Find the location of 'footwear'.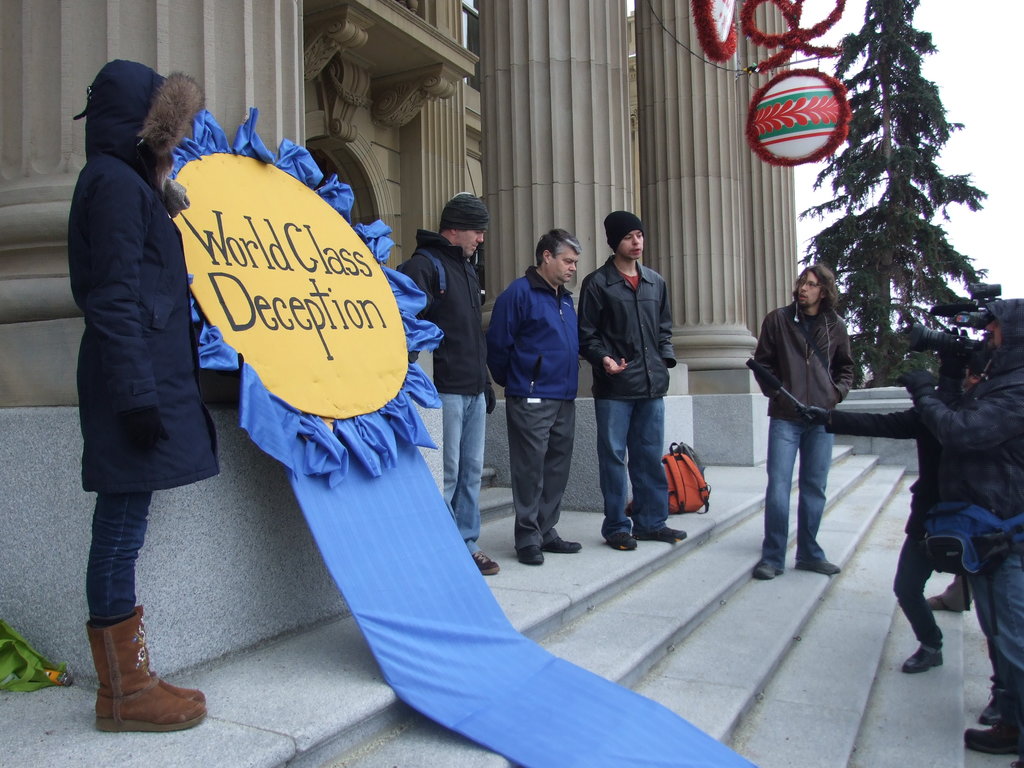
Location: [797,558,845,577].
